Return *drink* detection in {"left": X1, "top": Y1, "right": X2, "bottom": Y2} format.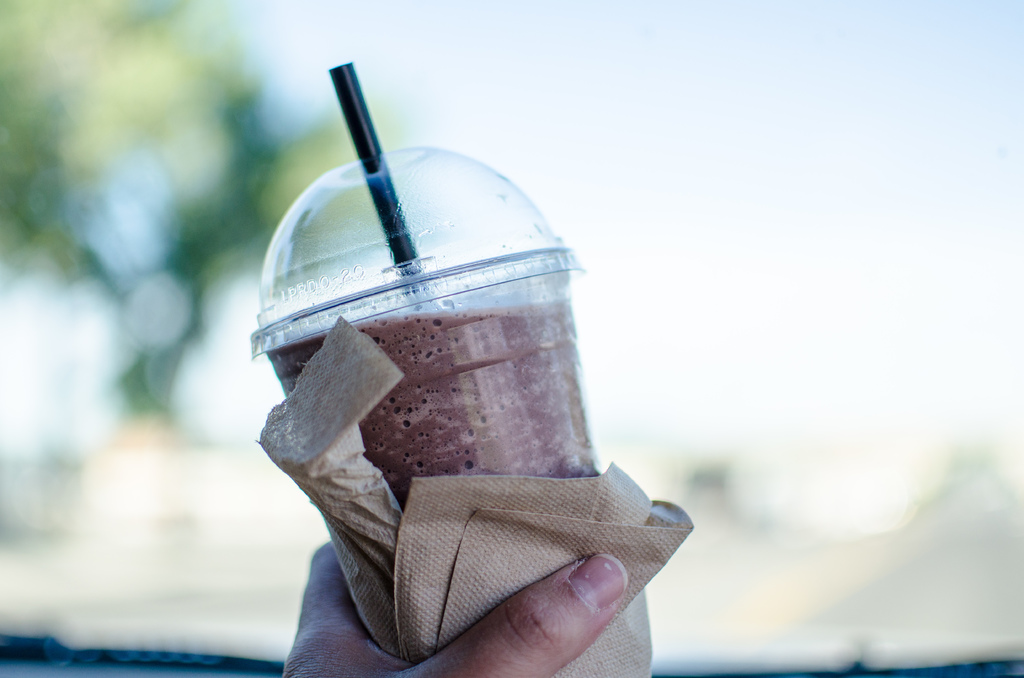
{"left": 252, "top": 154, "right": 579, "bottom": 503}.
